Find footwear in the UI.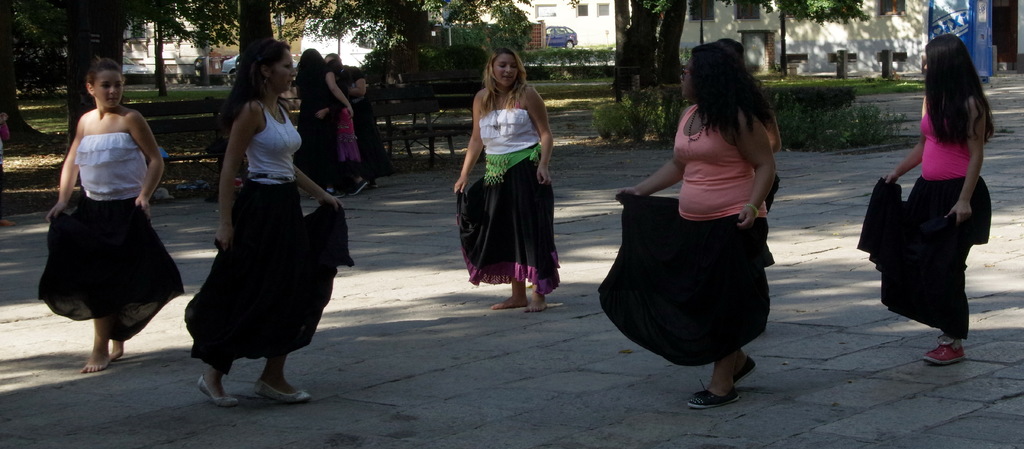
UI element at (x1=197, y1=373, x2=241, y2=411).
